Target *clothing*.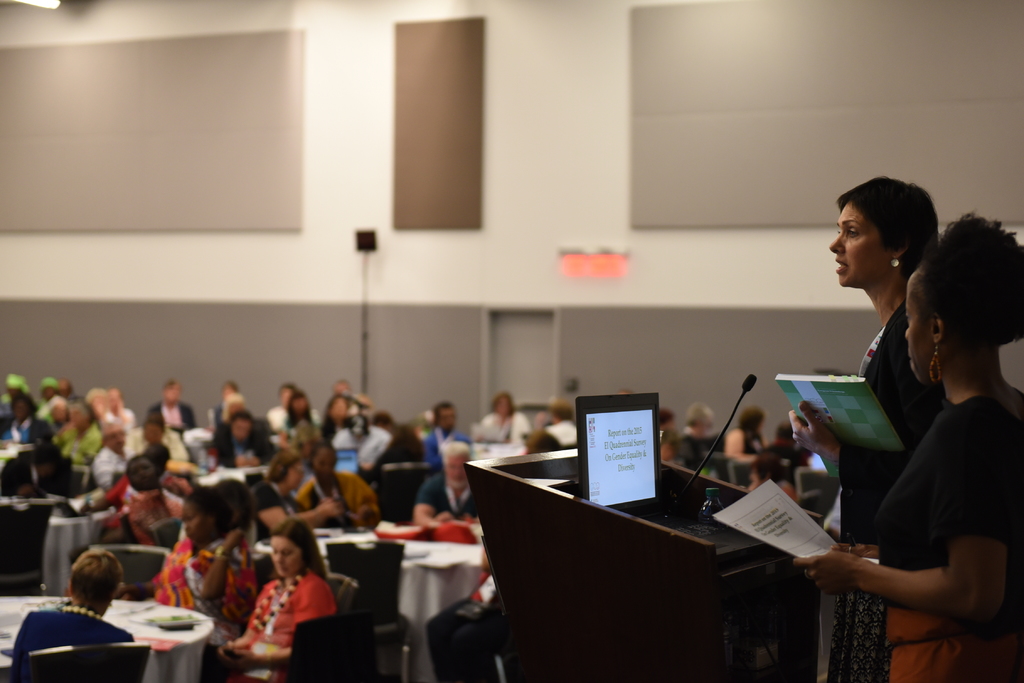
Target region: BBox(878, 395, 1023, 682).
